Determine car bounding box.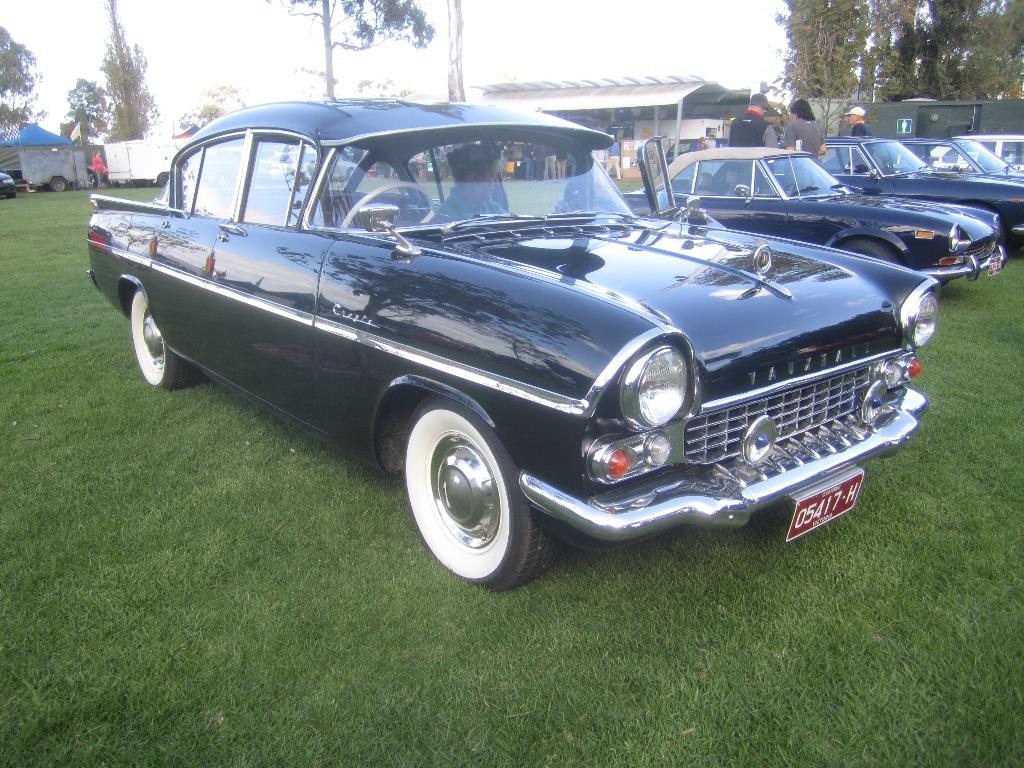
Determined: 796/135/1023/249.
